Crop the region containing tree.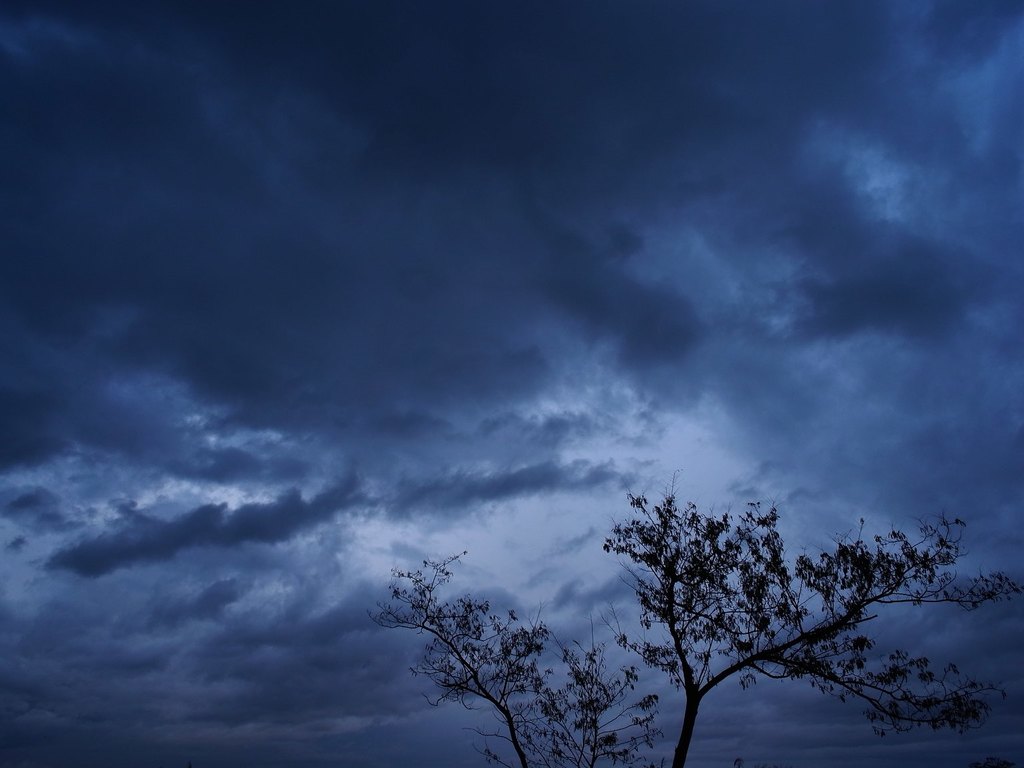
Crop region: BBox(361, 467, 1023, 767).
